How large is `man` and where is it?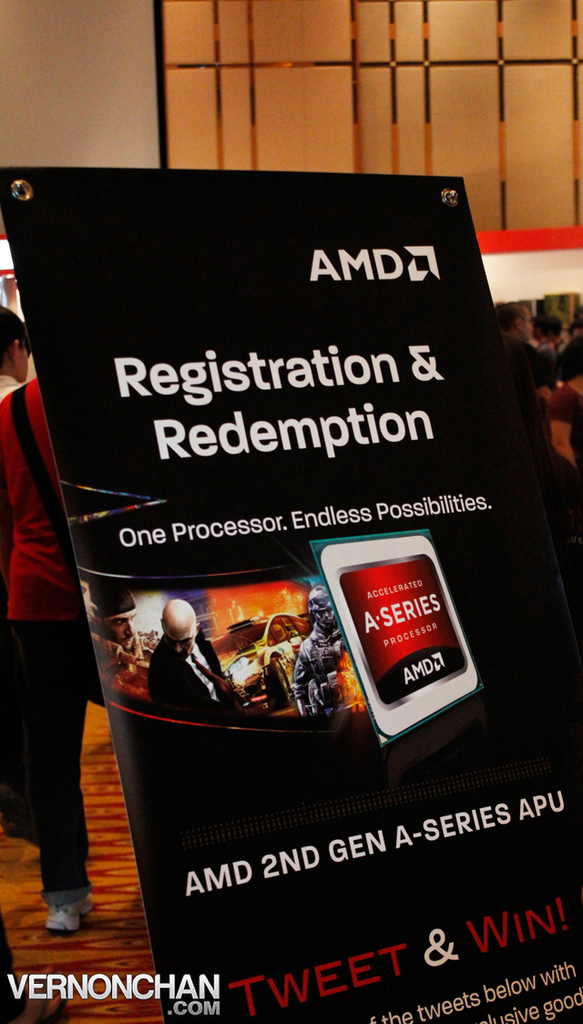
Bounding box: 87, 583, 154, 703.
